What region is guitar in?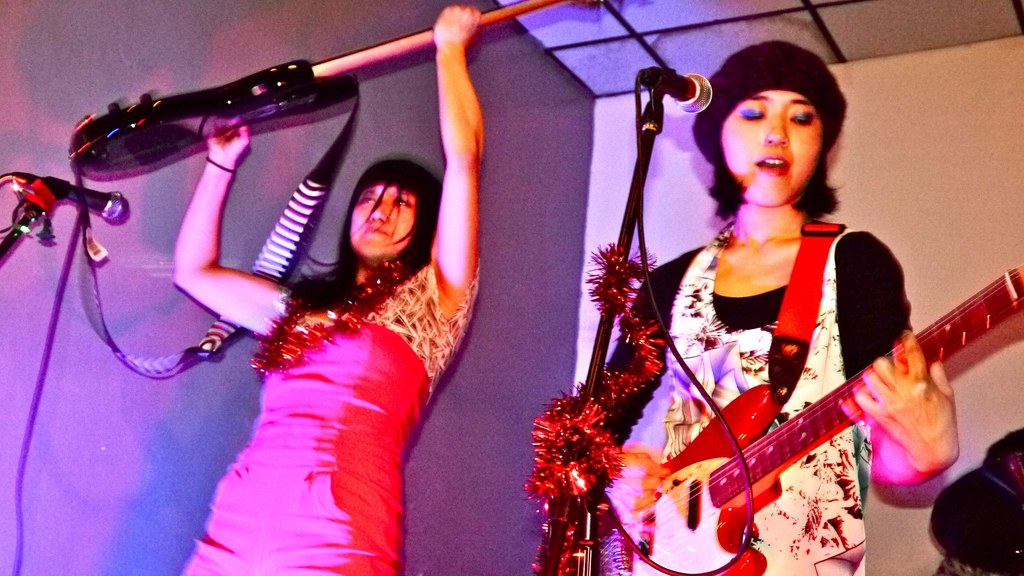
bbox(63, 0, 601, 187).
